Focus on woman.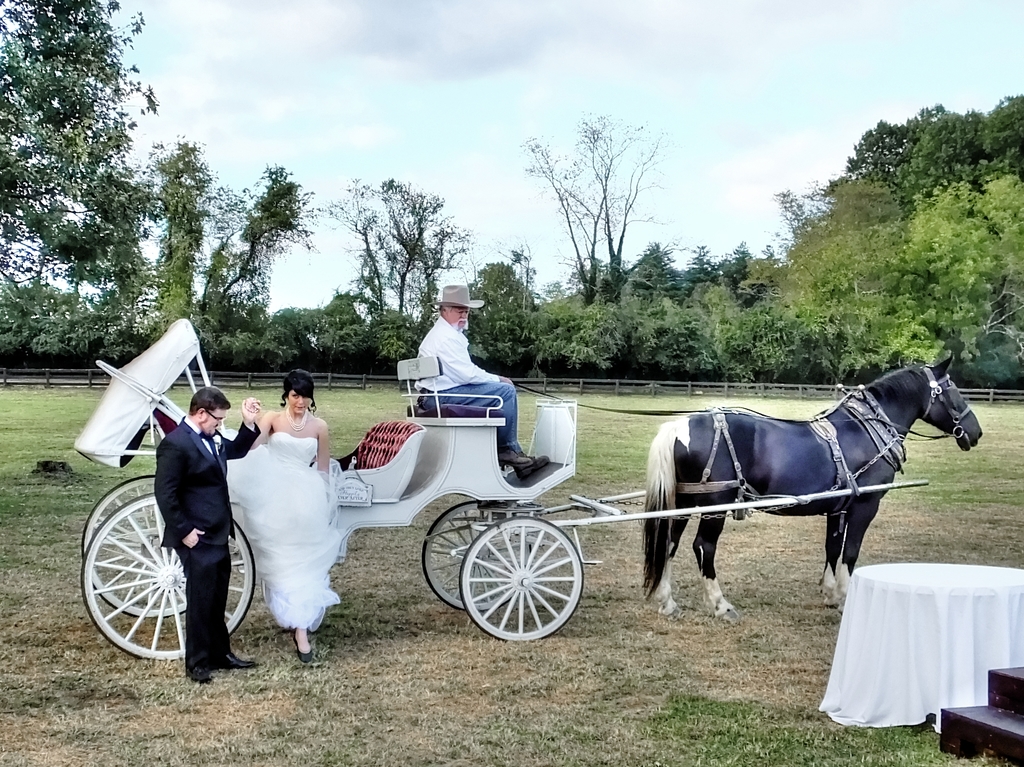
Focused at (left=228, top=365, right=330, bottom=644).
